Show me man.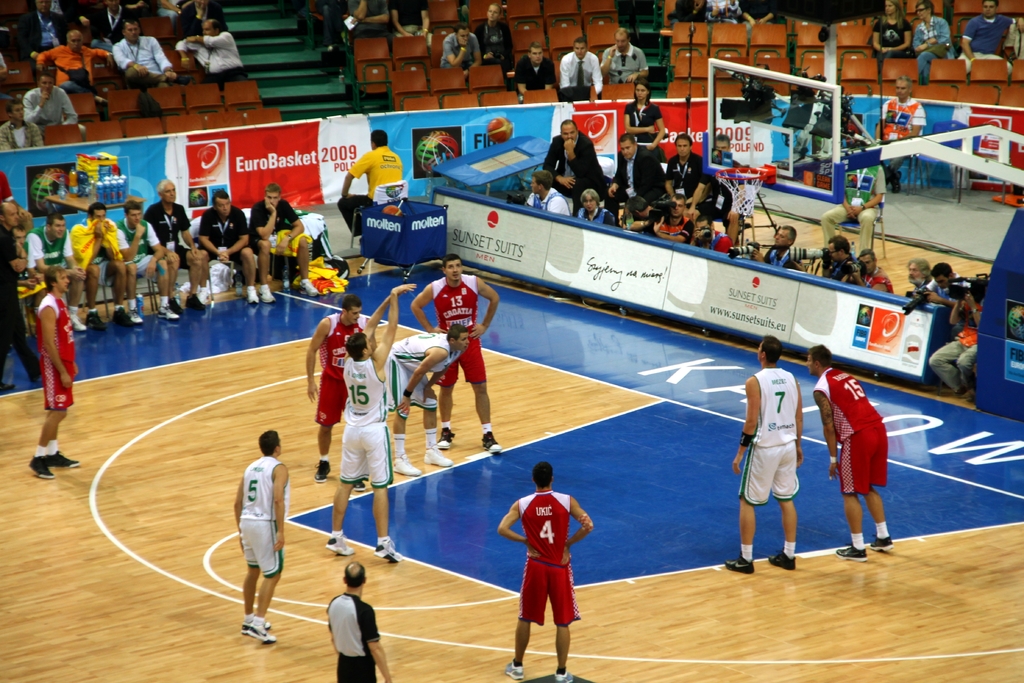
man is here: x1=79, y1=0, x2=141, y2=69.
